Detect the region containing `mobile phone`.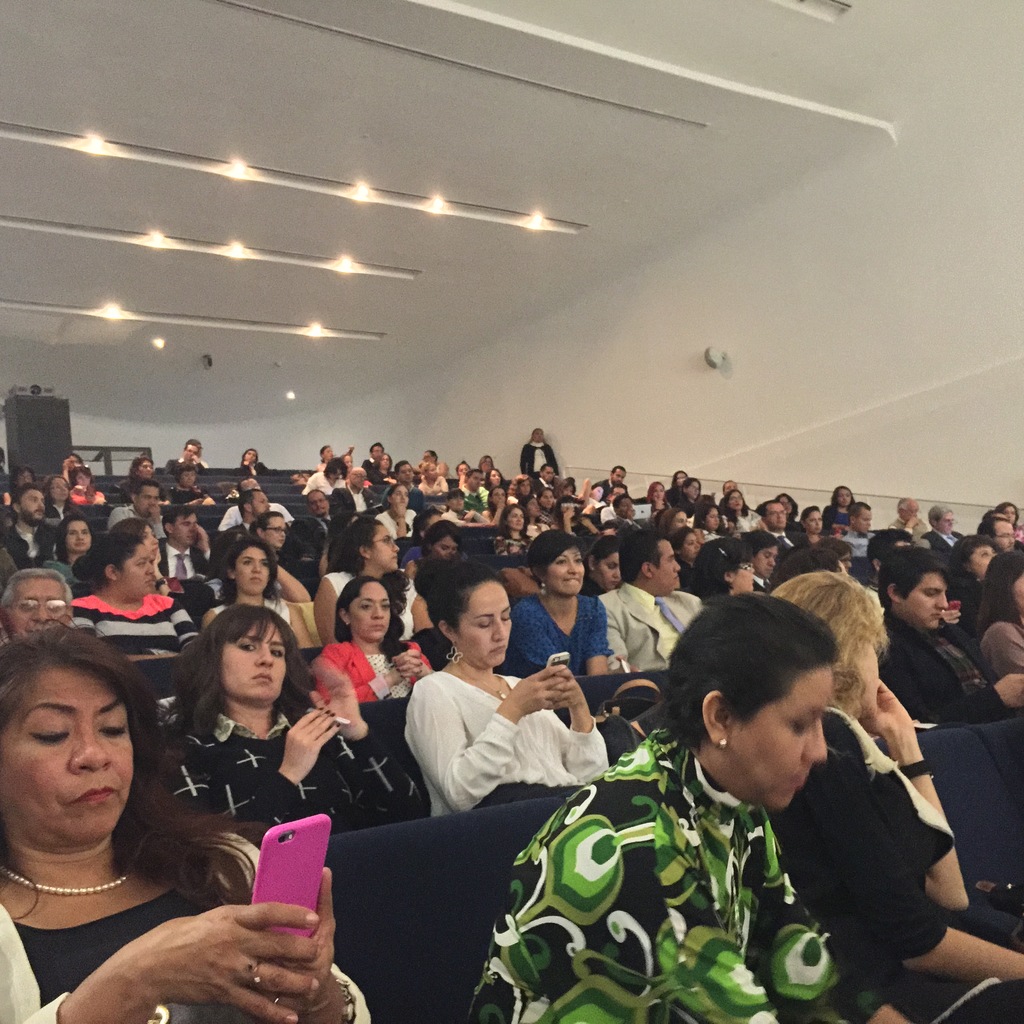
select_region(254, 802, 323, 945).
